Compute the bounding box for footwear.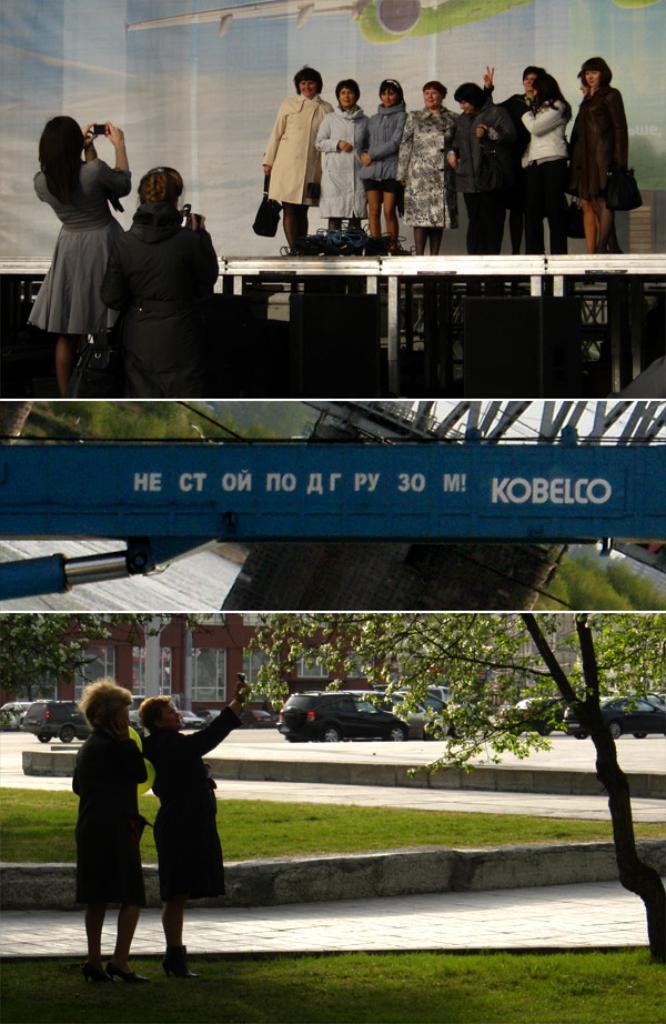
left=107, top=960, right=147, bottom=983.
